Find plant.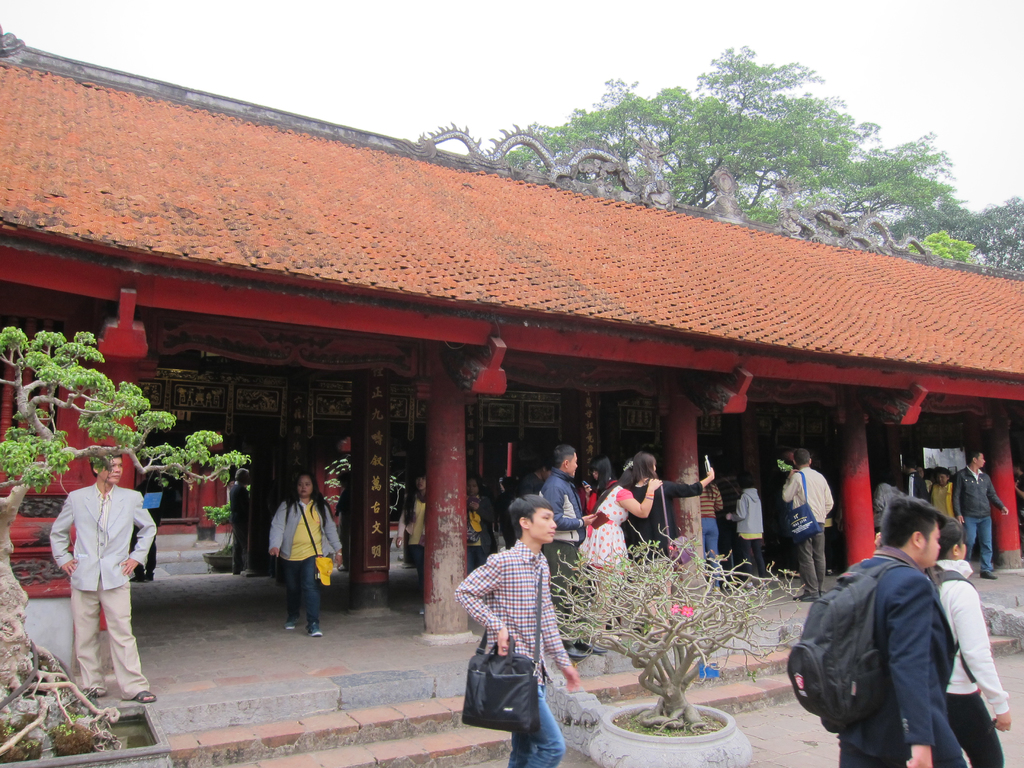
bbox=[584, 571, 787, 716].
